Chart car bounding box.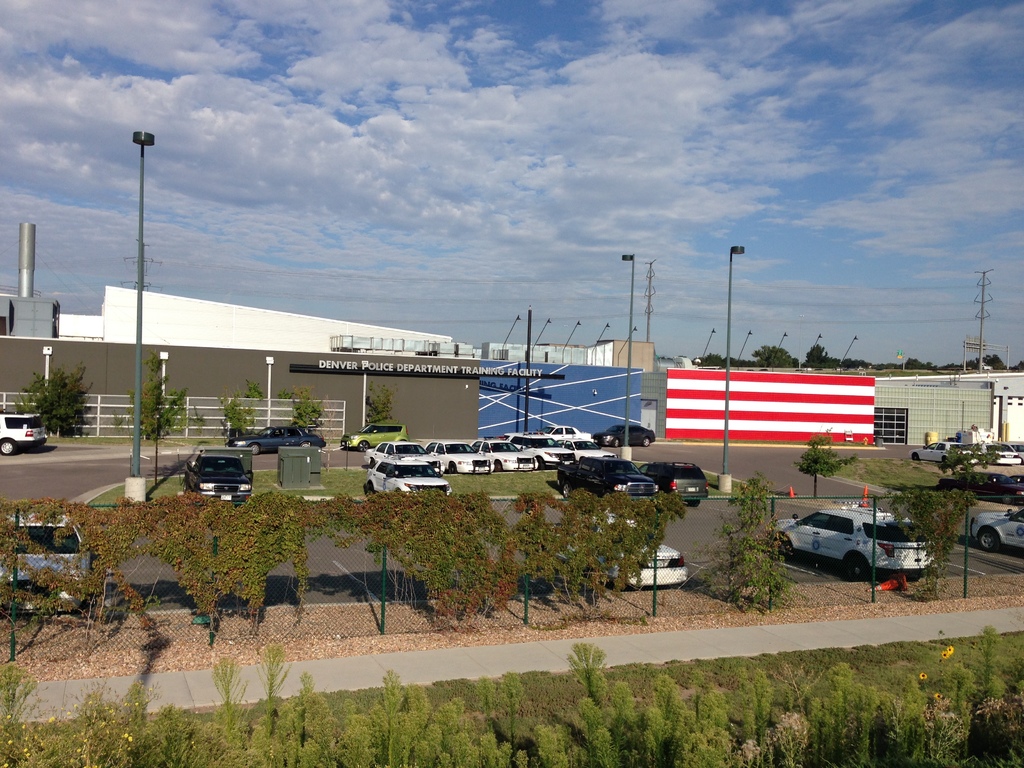
Charted: region(0, 518, 88, 612).
